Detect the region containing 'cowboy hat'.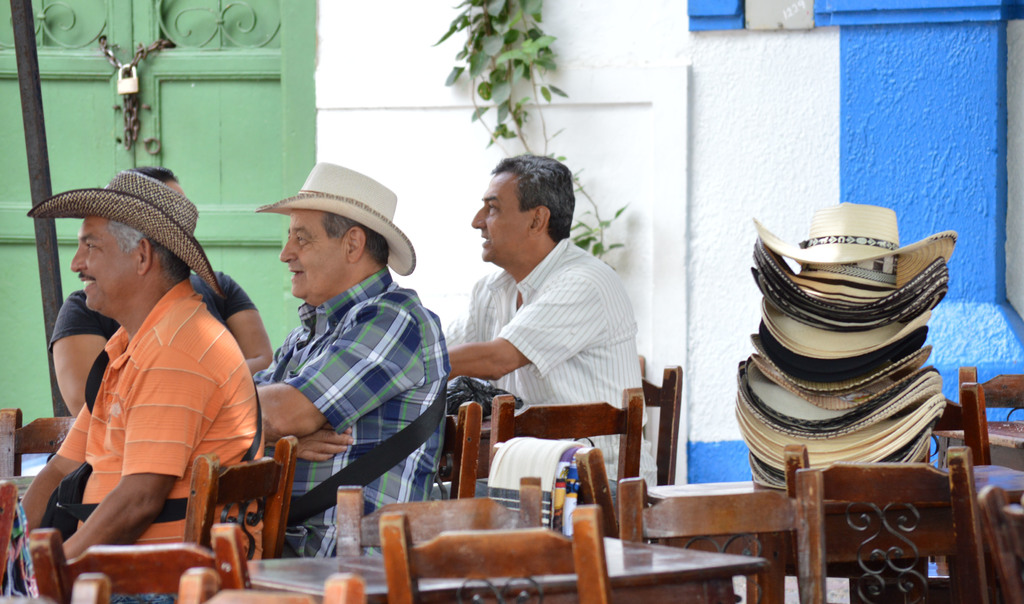
<region>28, 172, 220, 298</region>.
